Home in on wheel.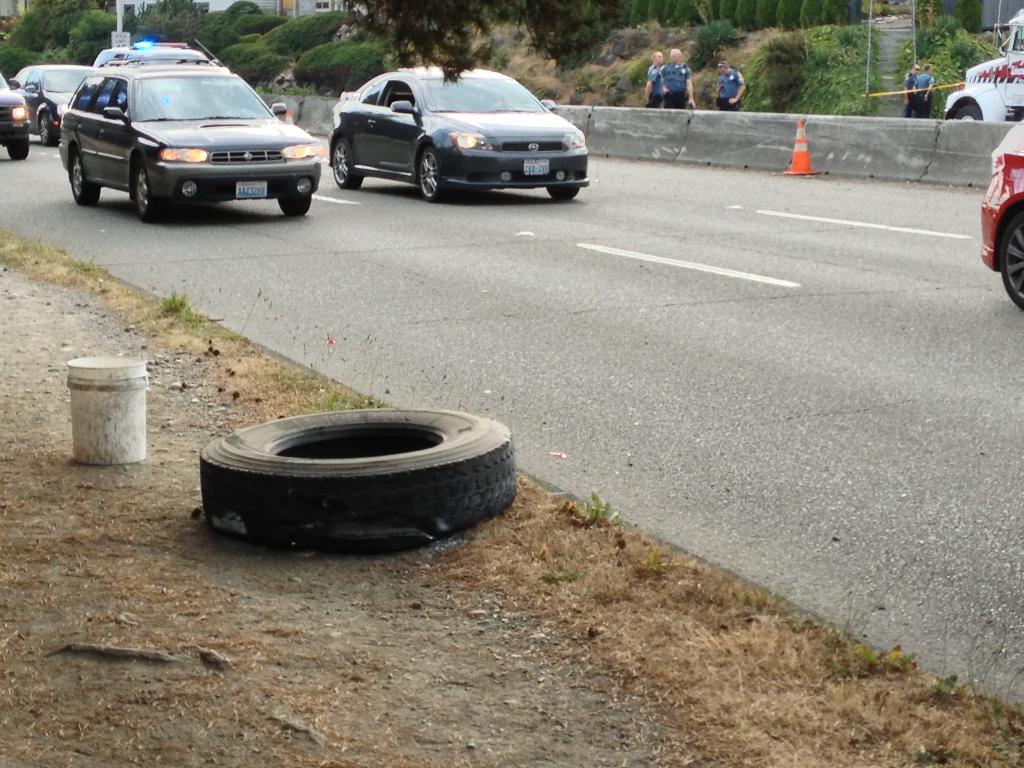
Homed in at [left=71, top=150, right=100, bottom=206].
